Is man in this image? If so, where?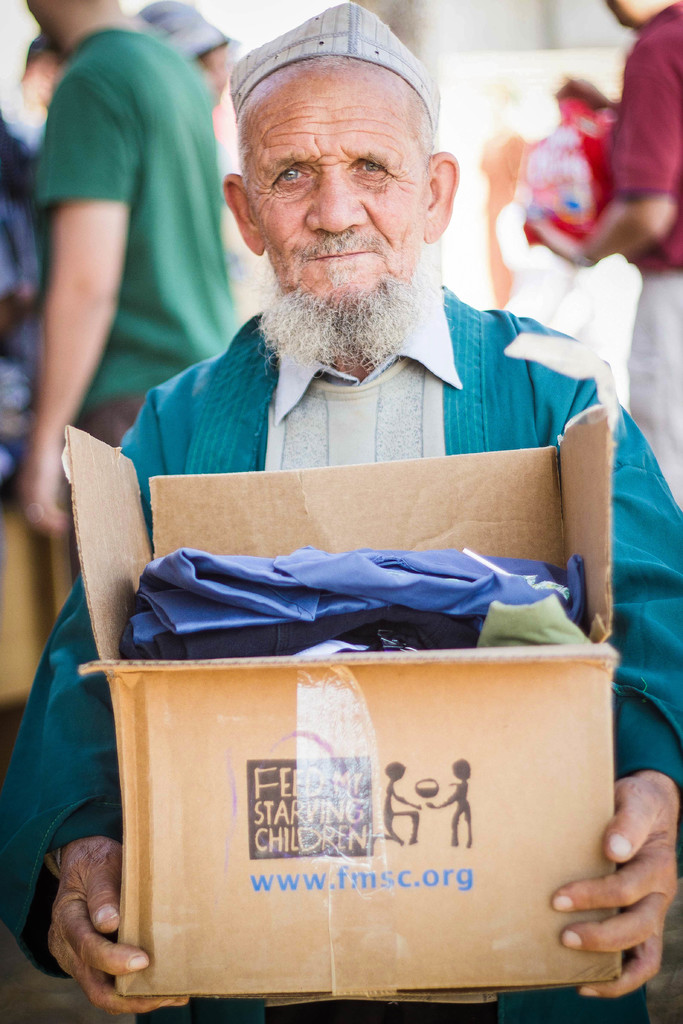
Yes, at (0,0,264,548).
